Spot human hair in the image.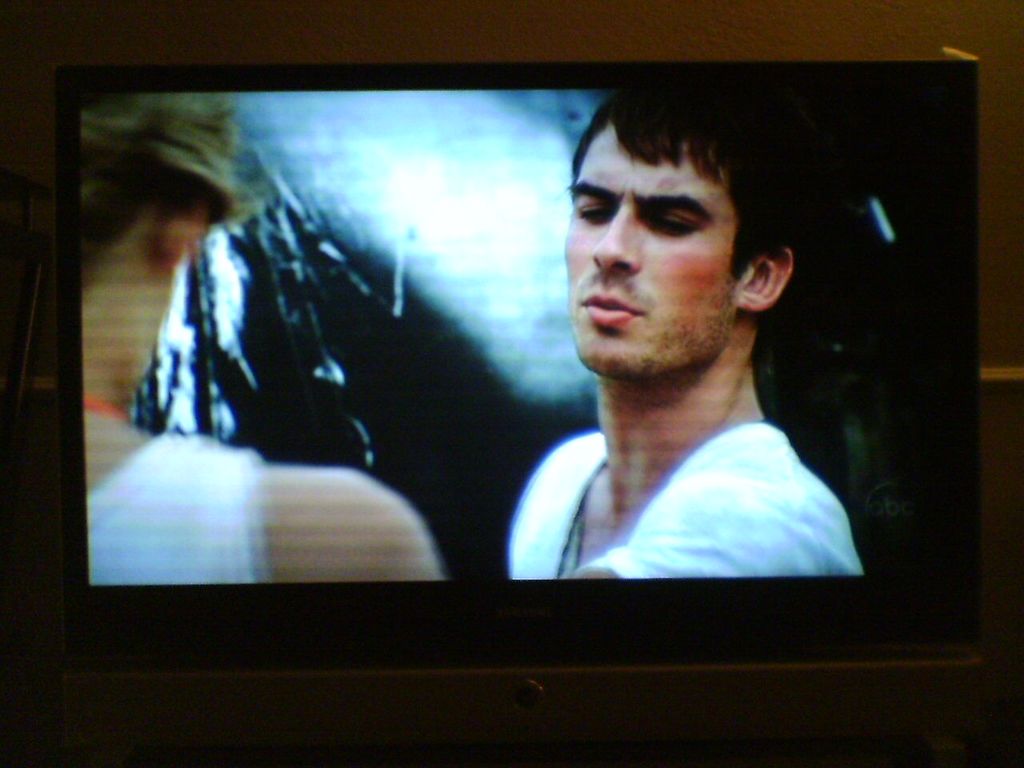
human hair found at 78 92 251 294.
